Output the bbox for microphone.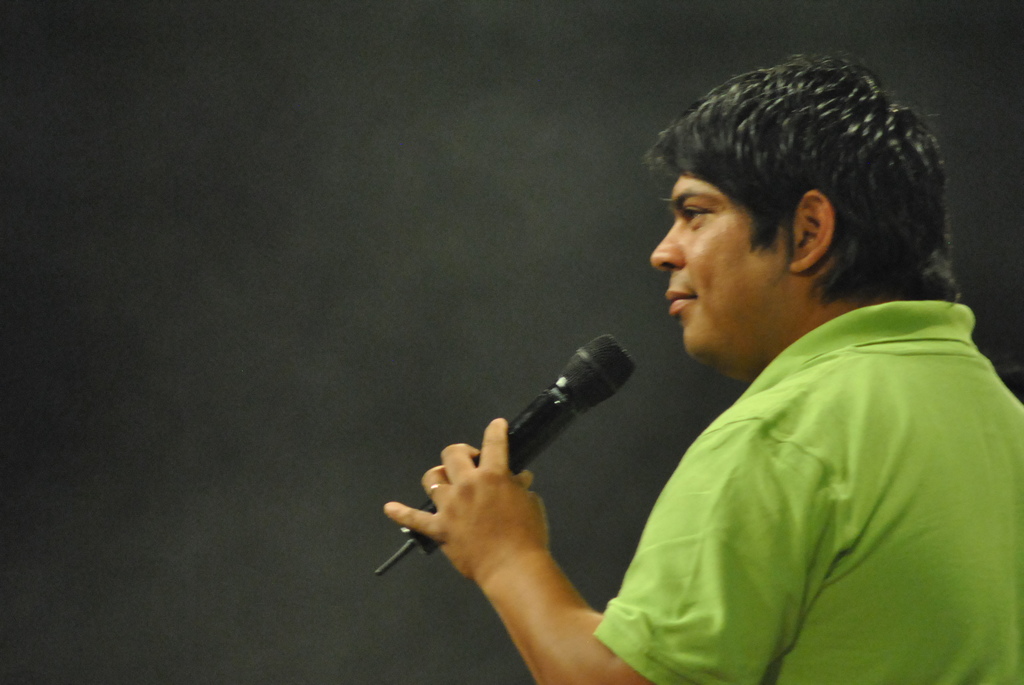
BBox(372, 334, 636, 578).
